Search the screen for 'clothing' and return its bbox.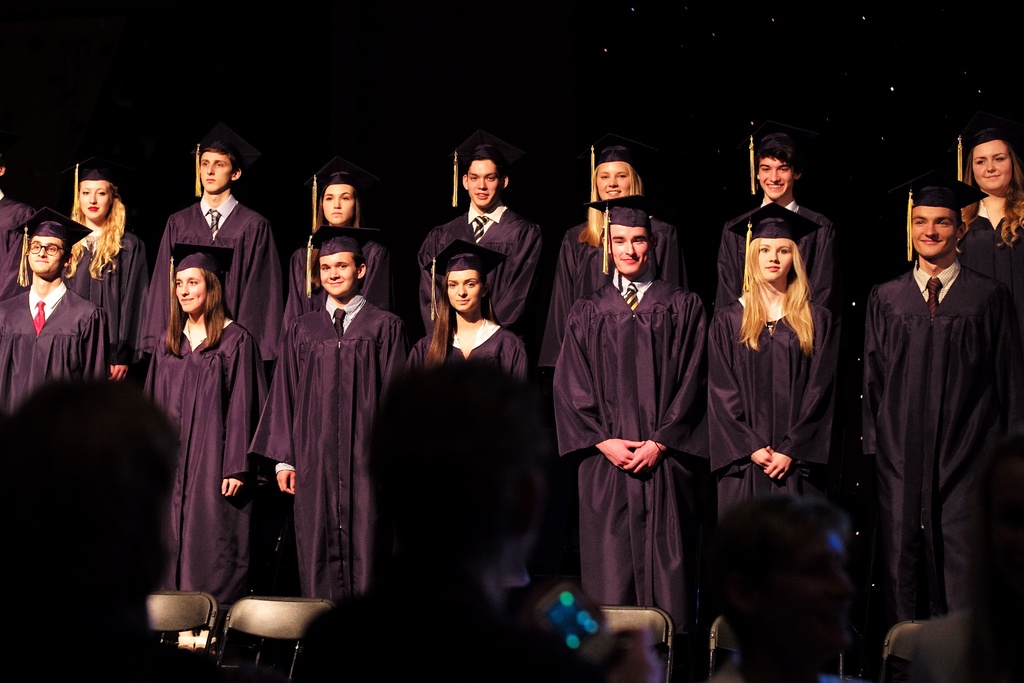
Found: box=[139, 193, 289, 386].
